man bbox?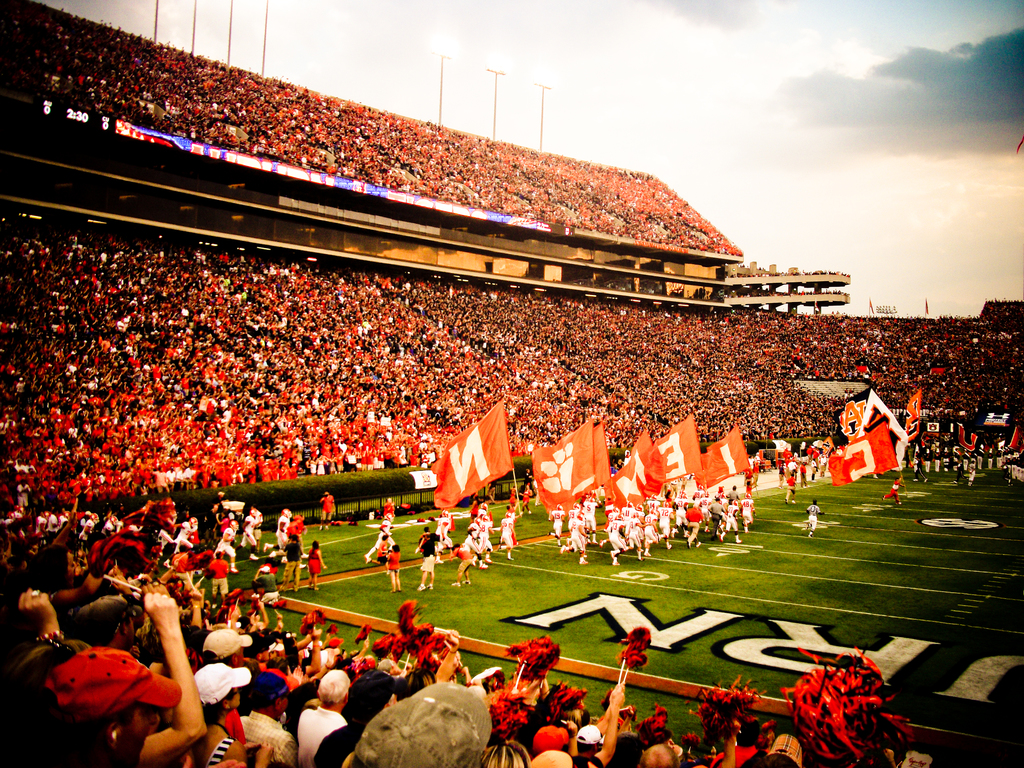
(812,446,820,467)
